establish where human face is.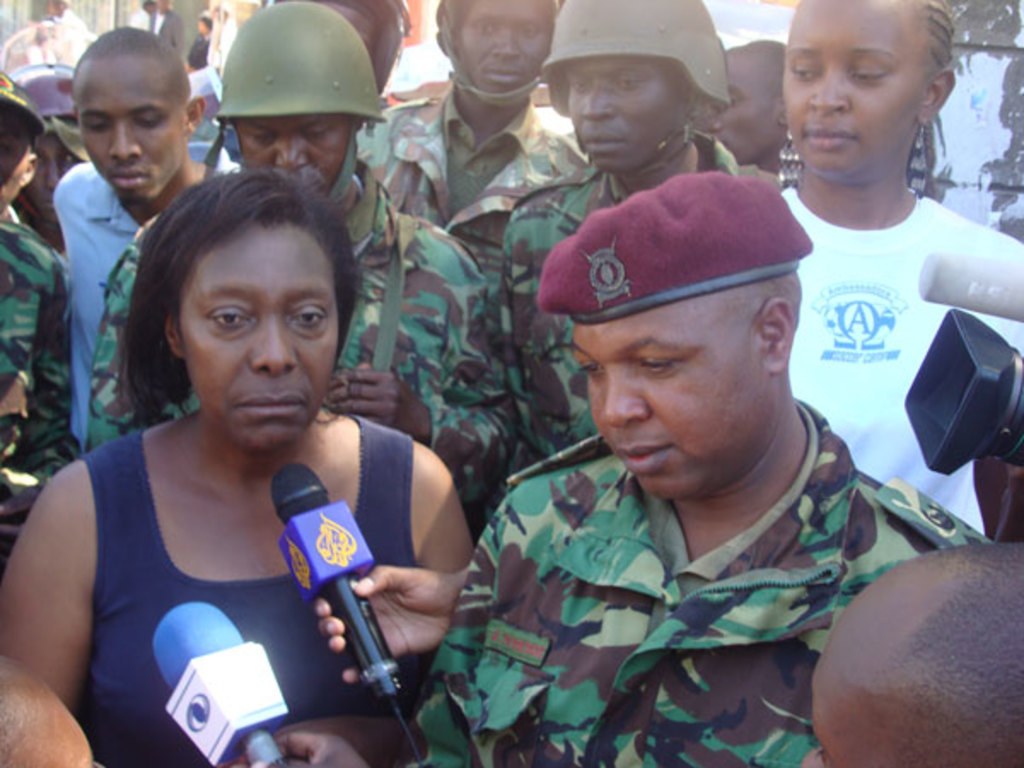
Established at detection(560, 58, 686, 174).
